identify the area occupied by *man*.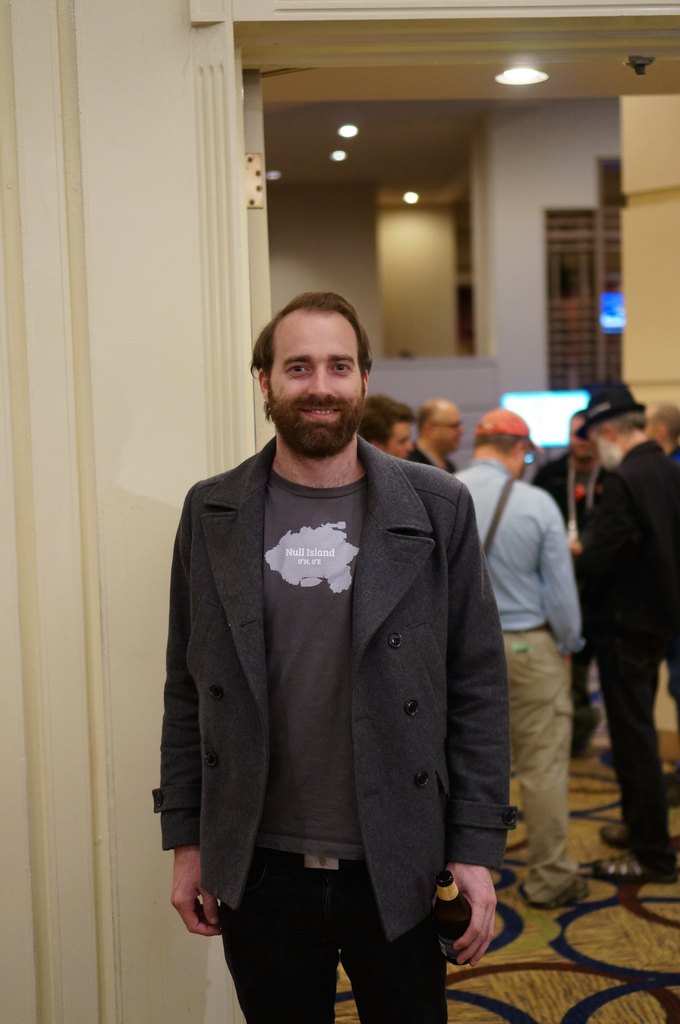
Area: box=[574, 379, 679, 883].
